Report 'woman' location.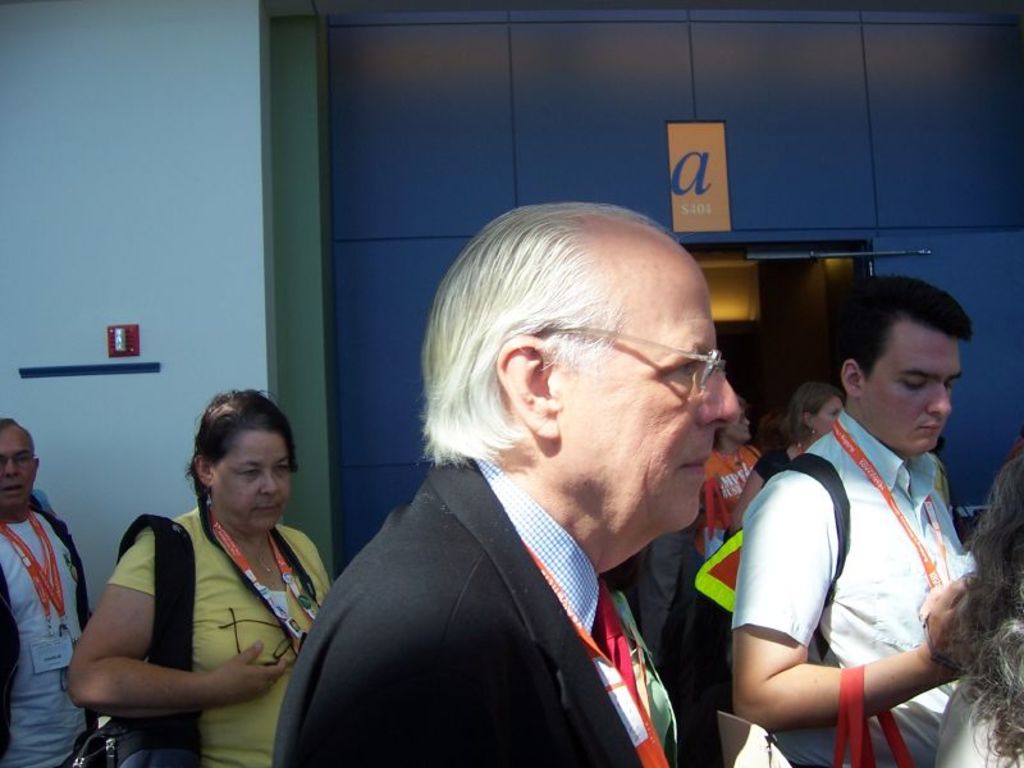
Report: detection(695, 390, 769, 562).
